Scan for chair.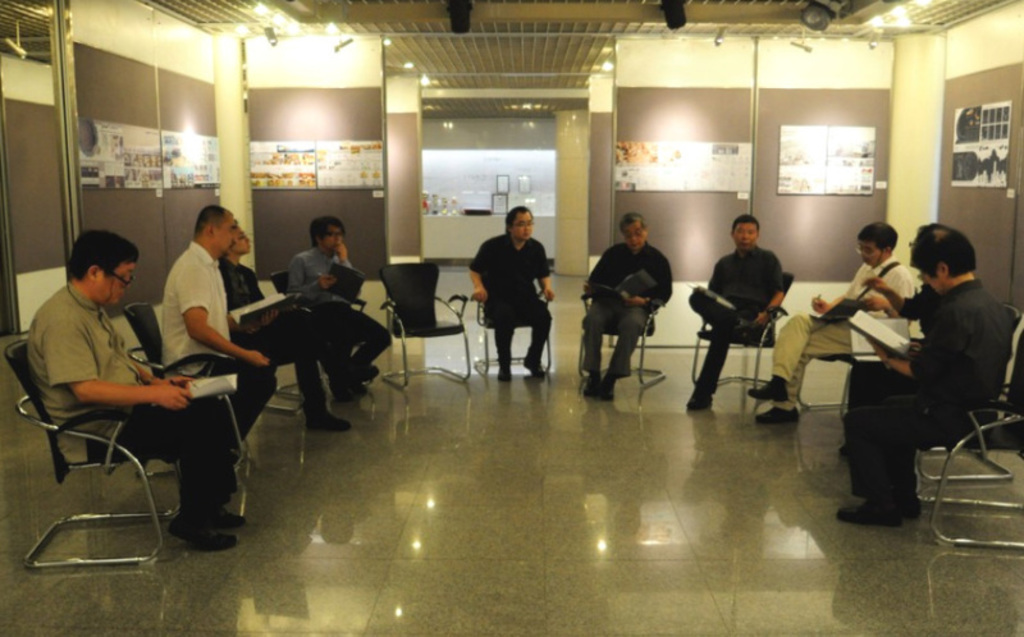
Scan result: box(268, 265, 369, 399).
